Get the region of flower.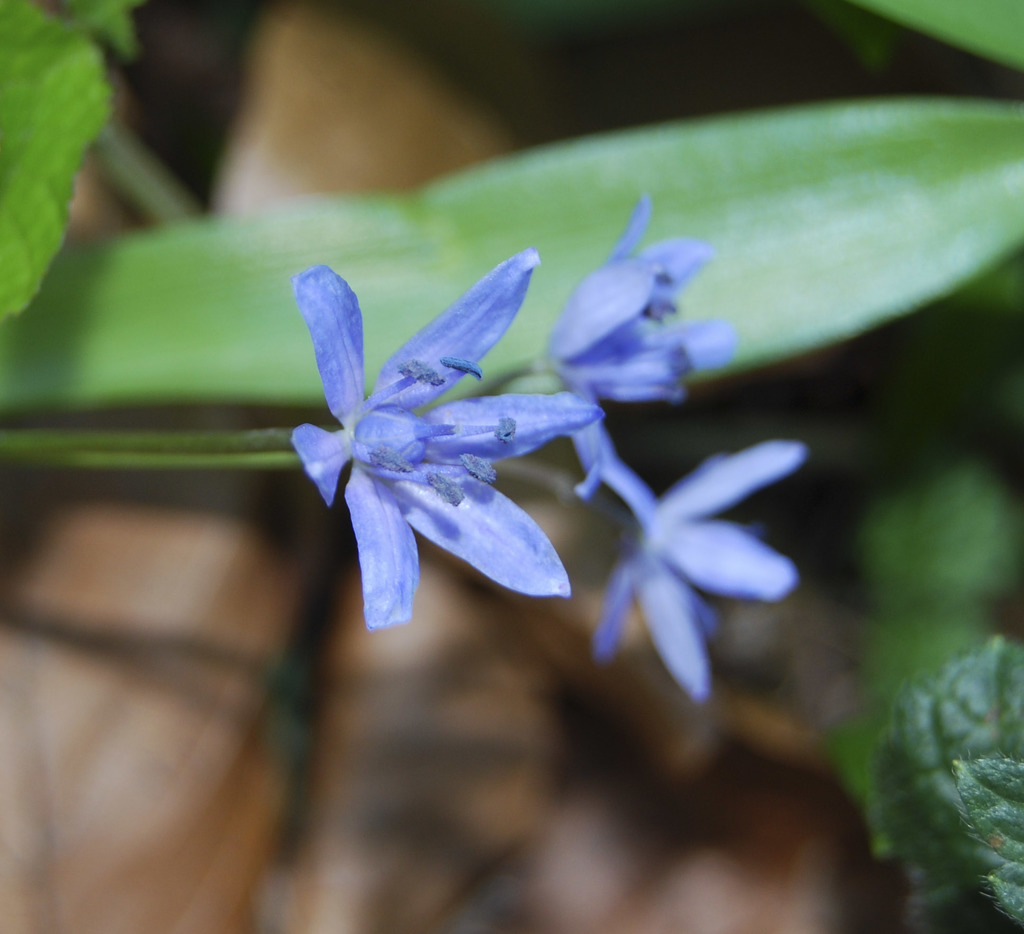
535 192 732 493.
